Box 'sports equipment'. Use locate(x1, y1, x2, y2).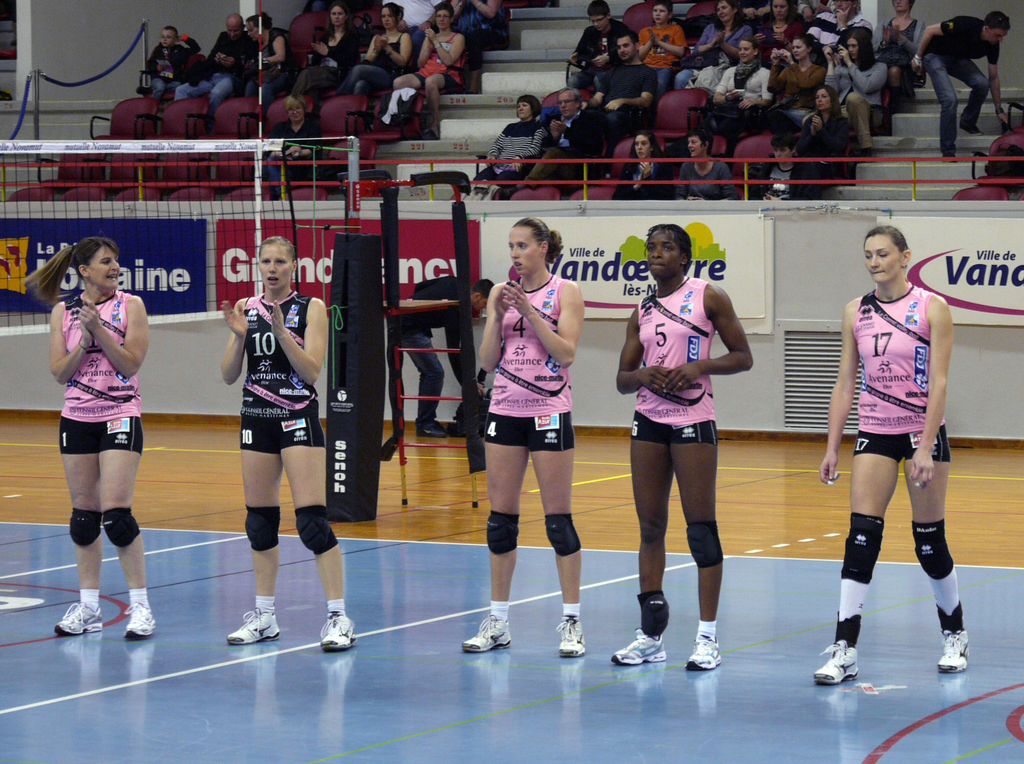
locate(613, 627, 671, 669).
